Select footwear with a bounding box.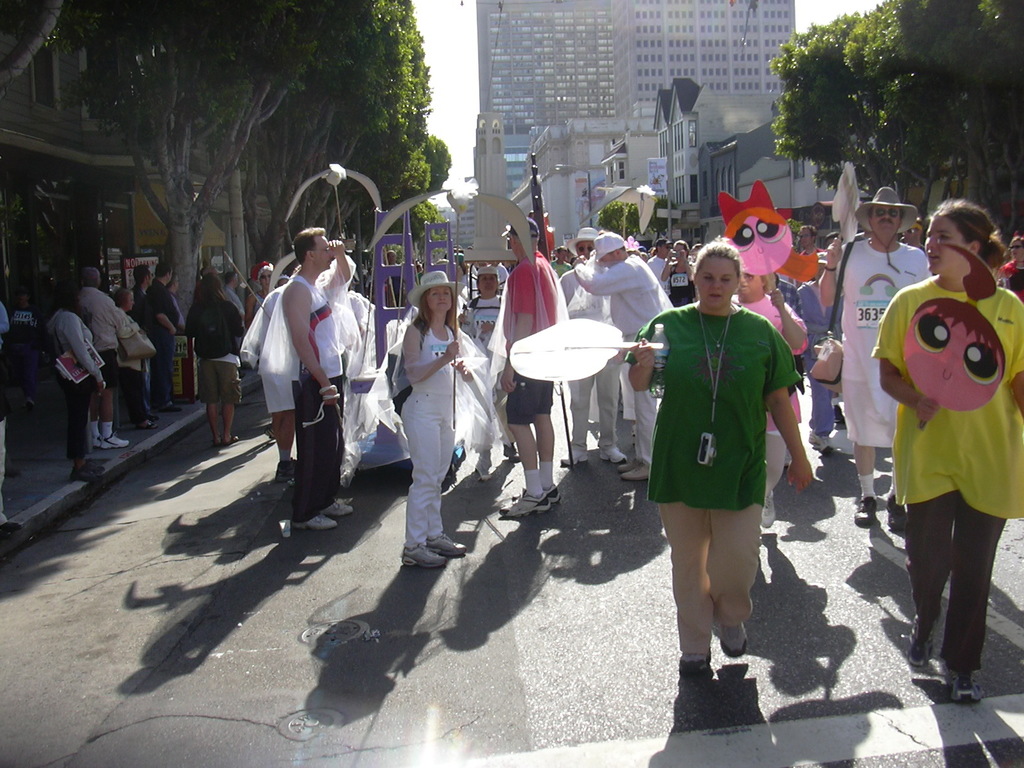
<bbox>80, 463, 104, 472</bbox>.
